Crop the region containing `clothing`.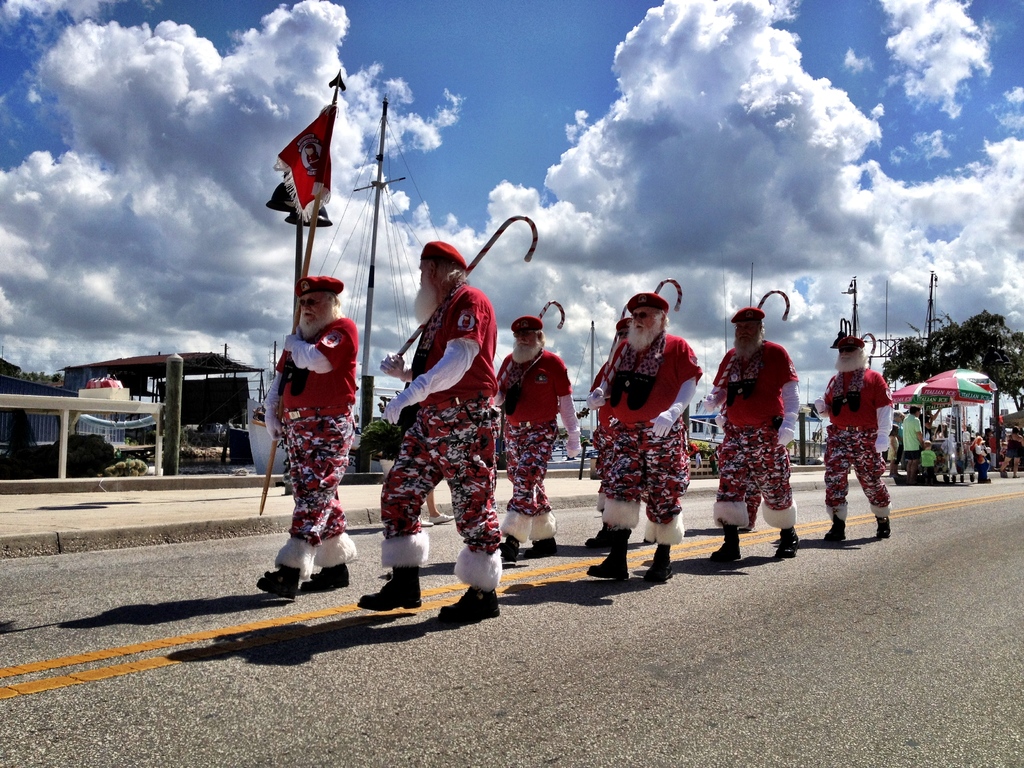
Crop region: bbox=[376, 284, 502, 595].
